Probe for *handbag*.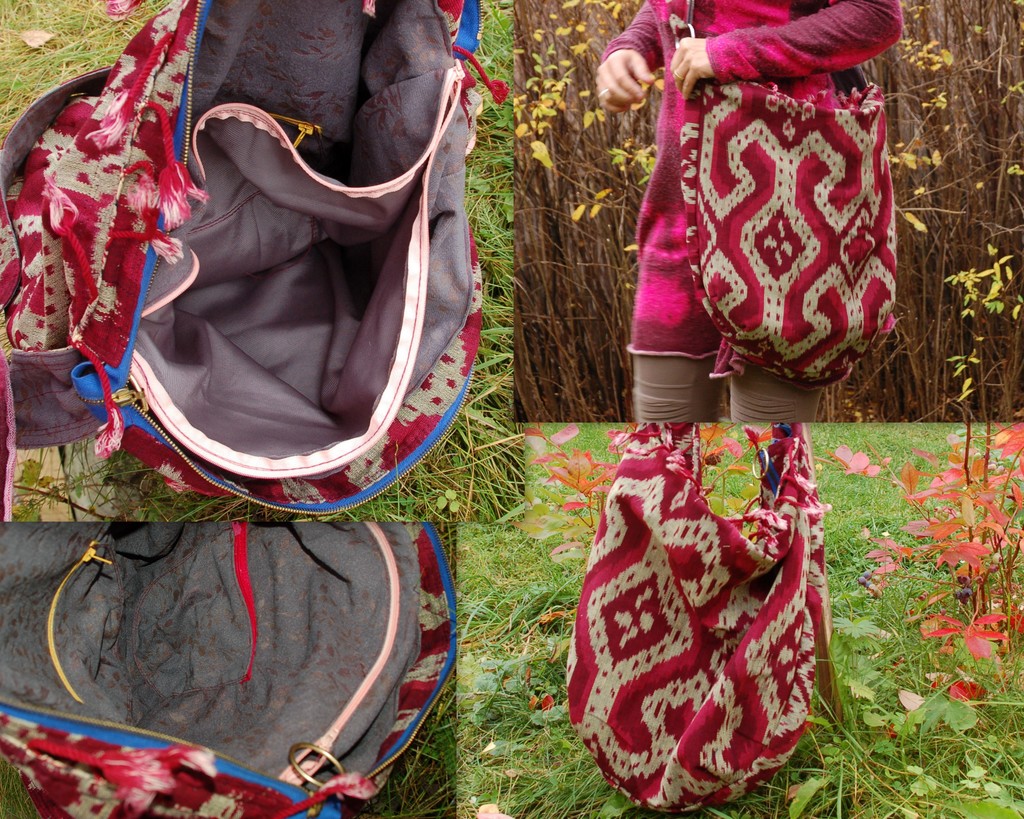
Probe result: (669,0,899,385).
